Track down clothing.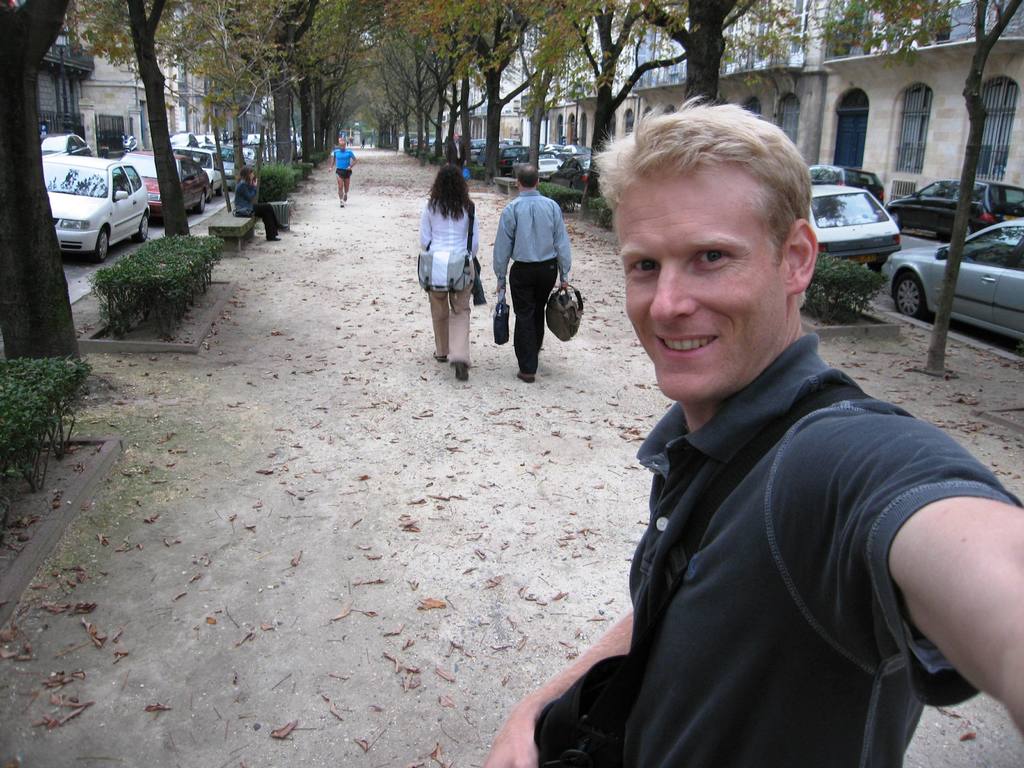
Tracked to left=232, top=176, right=287, bottom=239.
